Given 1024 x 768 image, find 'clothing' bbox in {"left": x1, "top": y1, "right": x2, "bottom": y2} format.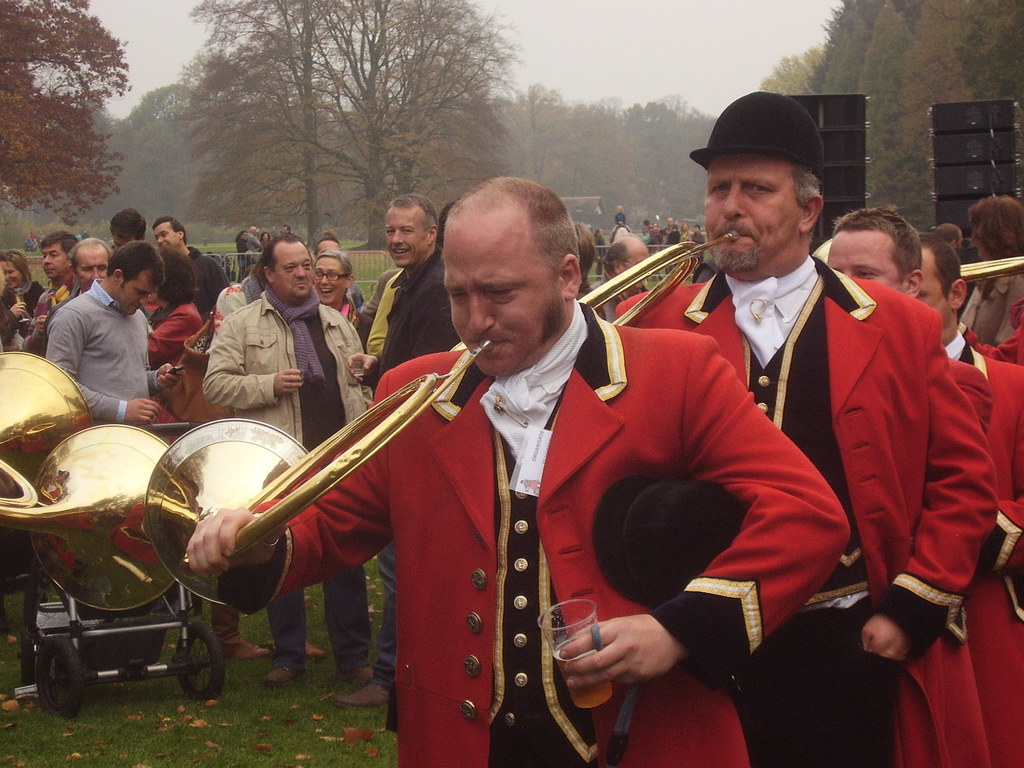
{"left": 936, "top": 335, "right": 1023, "bottom": 767}.
